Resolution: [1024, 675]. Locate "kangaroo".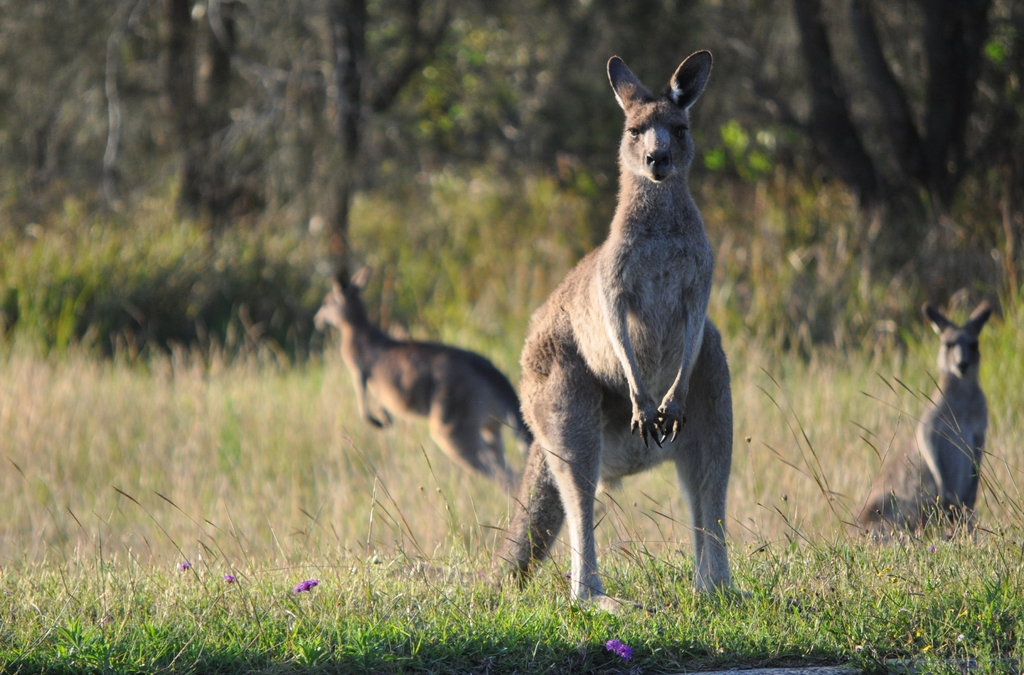
<box>861,305,995,516</box>.
